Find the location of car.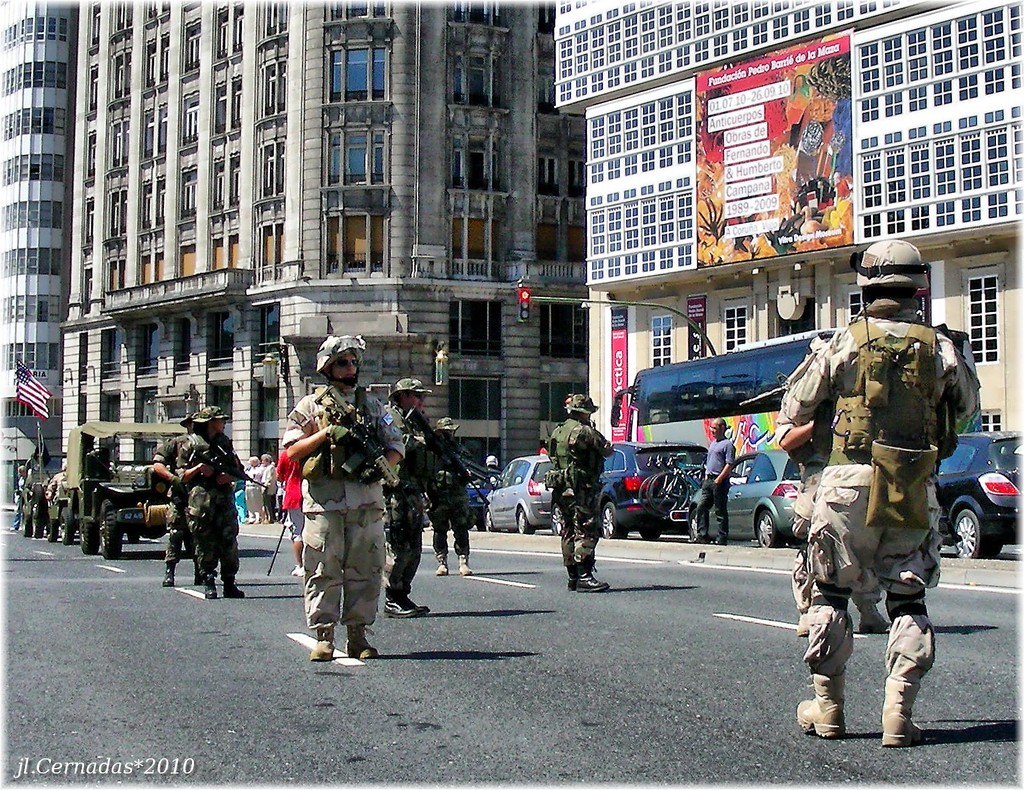
Location: (550,437,708,531).
